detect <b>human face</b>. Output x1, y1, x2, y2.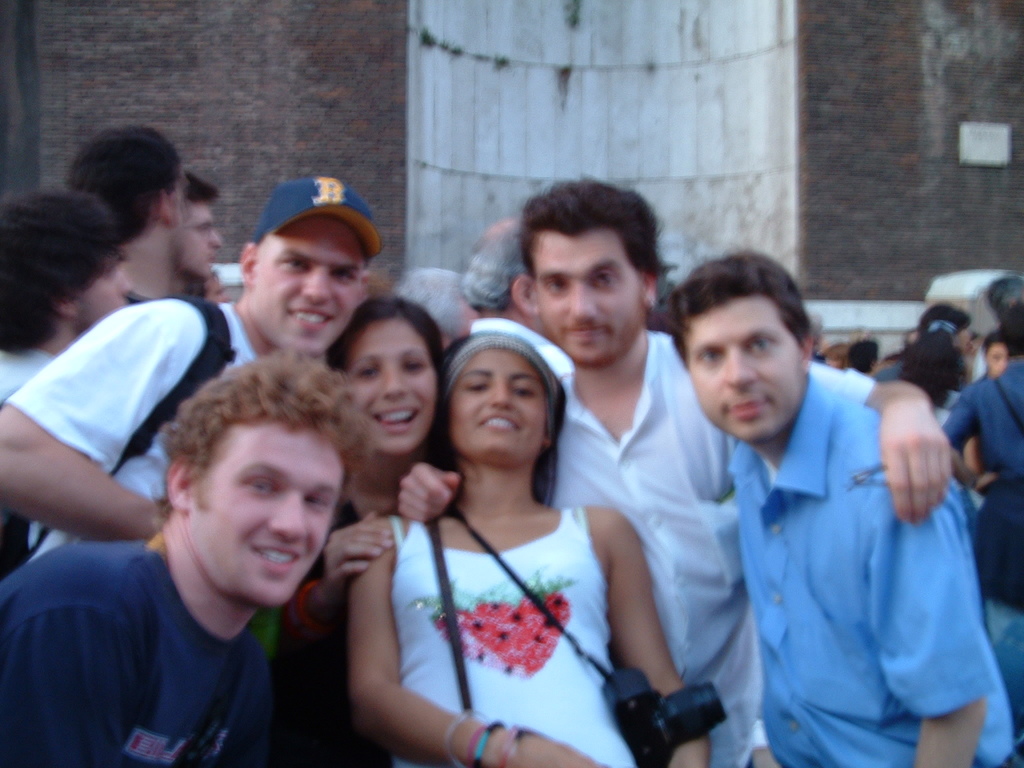
534, 225, 644, 359.
